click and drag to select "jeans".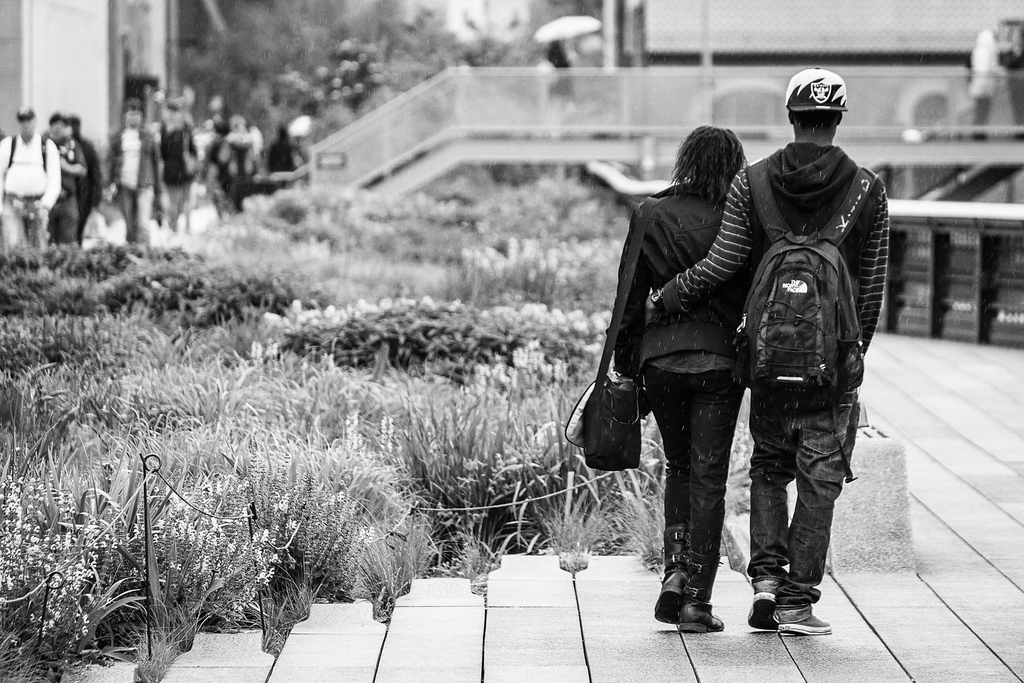
Selection: 749/385/858/609.
